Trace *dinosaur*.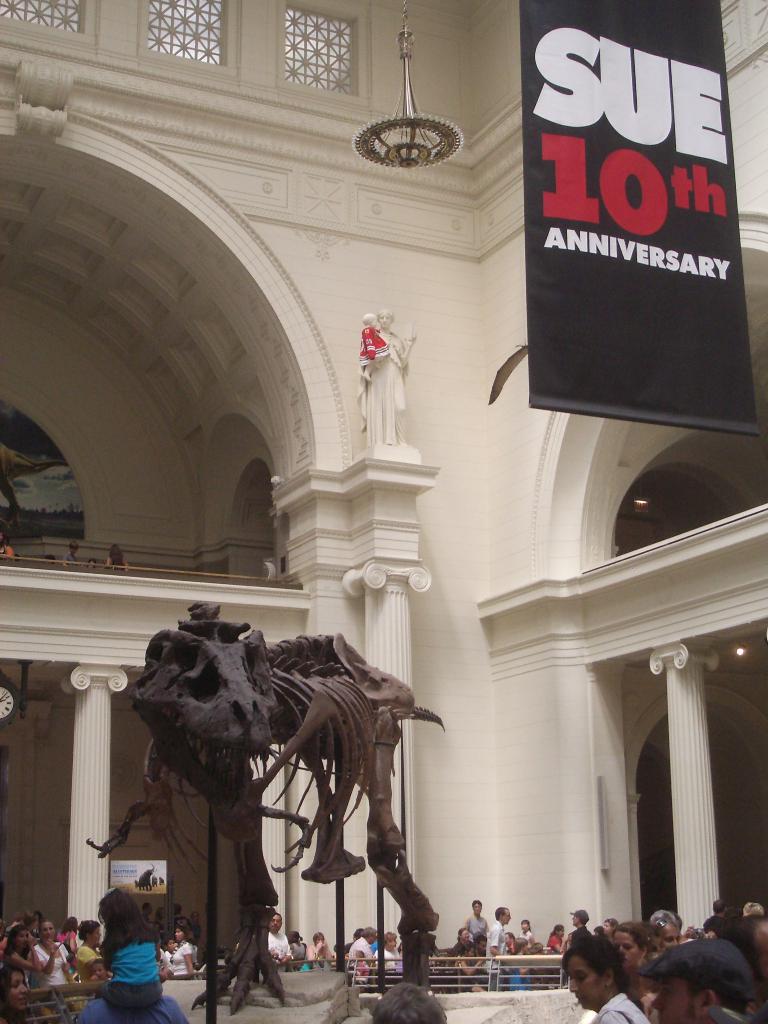
Traced to <box>86,623,446,1012</box>.
